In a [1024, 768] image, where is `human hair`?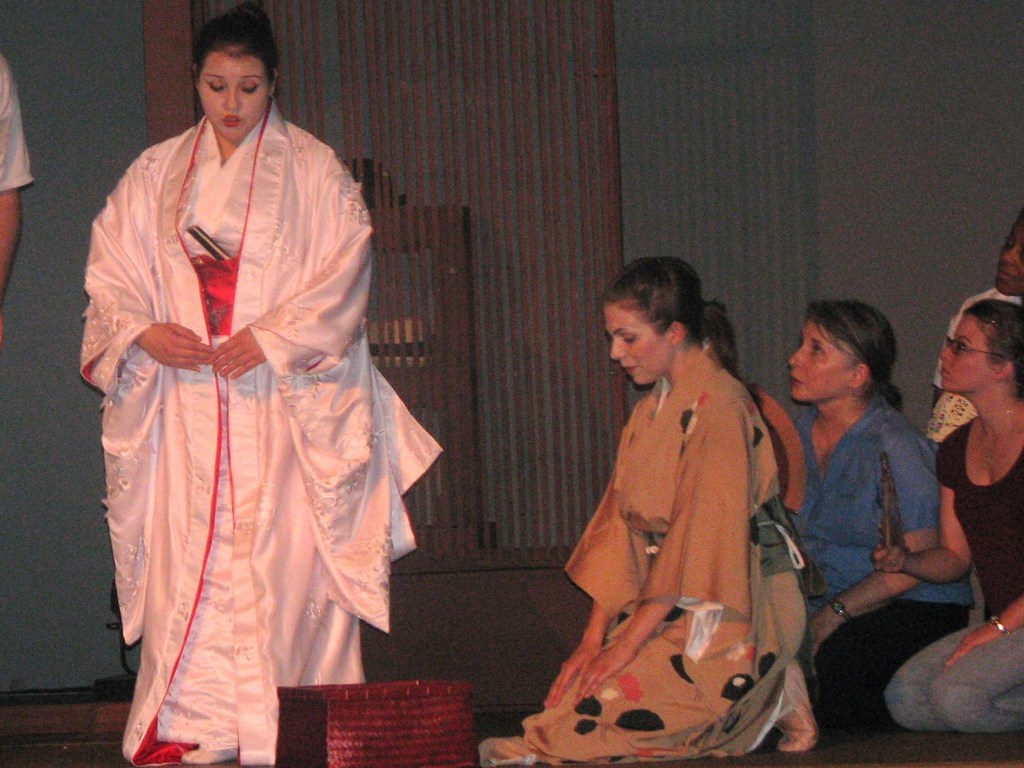
[795, 308, 902, 419].
